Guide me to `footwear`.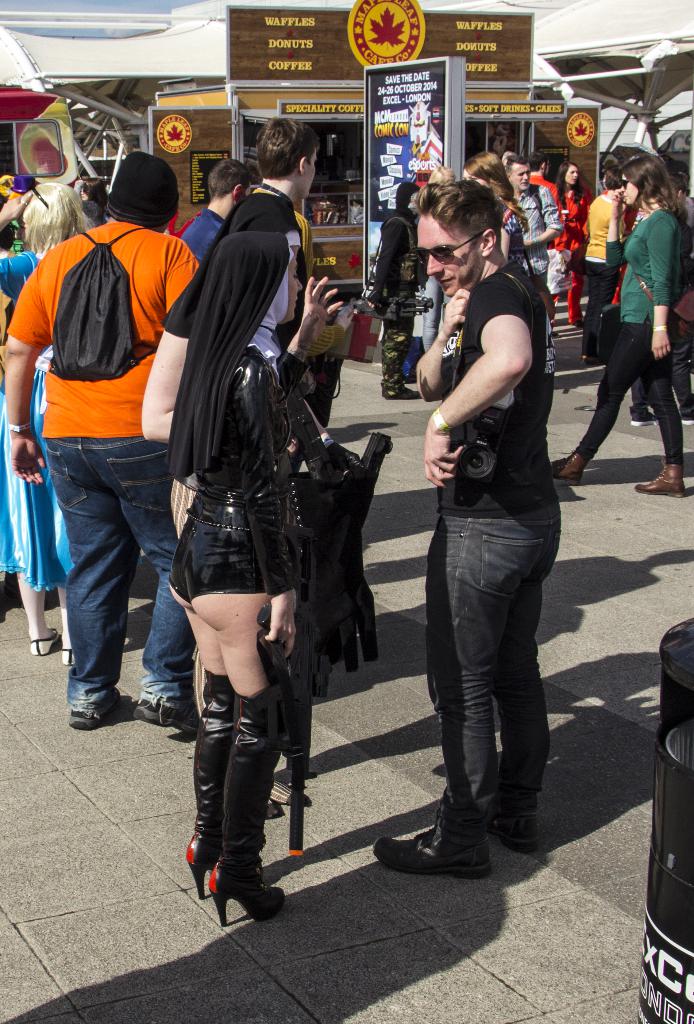
Guidance: 63/682/127/724.
